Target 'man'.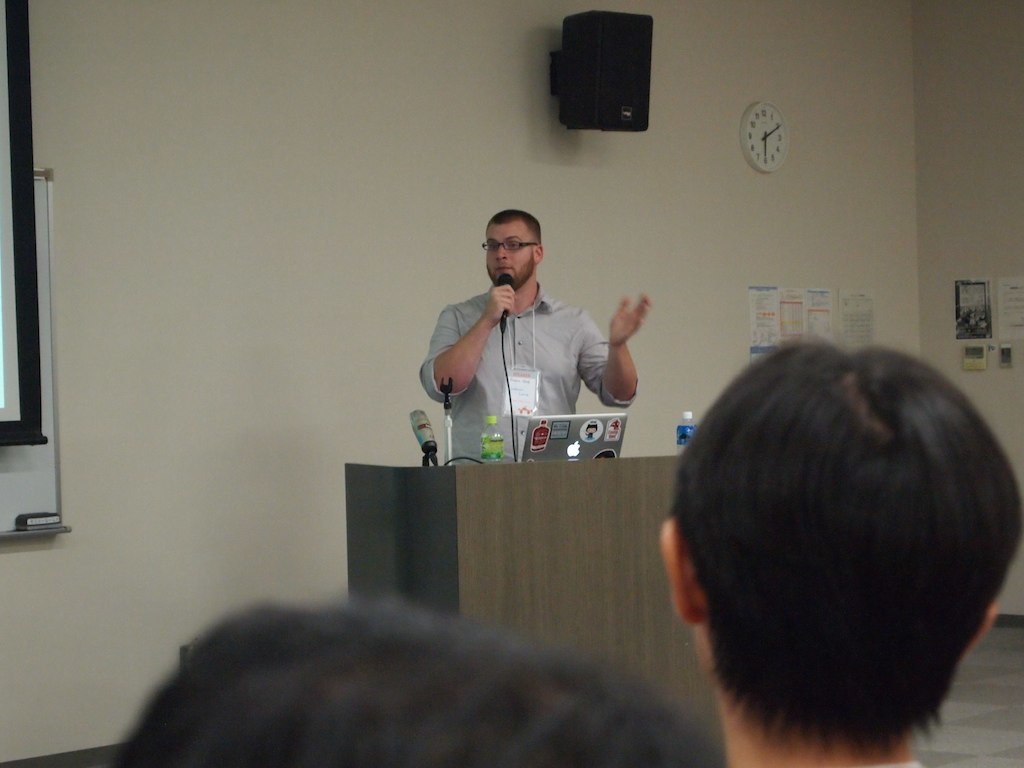
Target region: 121/585/711/767.
